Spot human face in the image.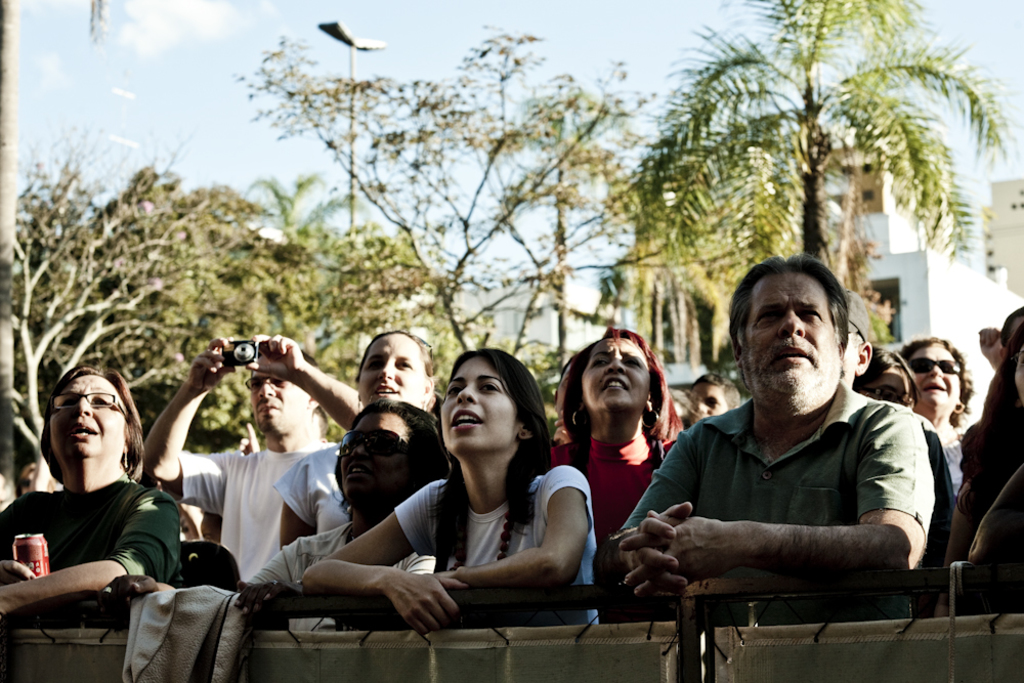
human face found at box(48, 374, 124, 457).
